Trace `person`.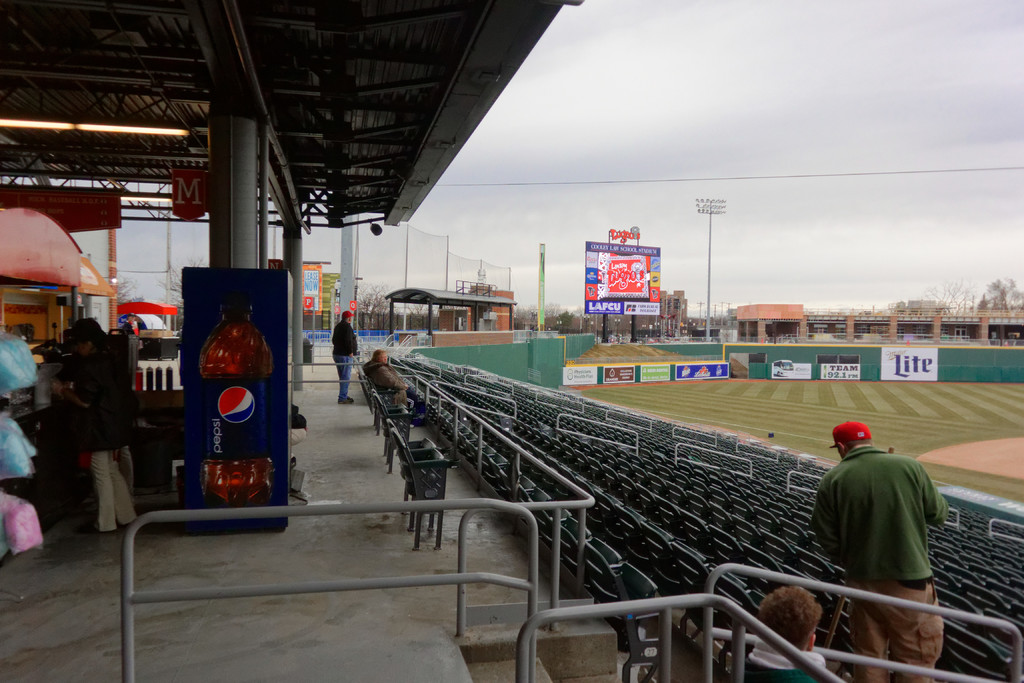
Traced to bbox=(815, 418, 956, 682).
